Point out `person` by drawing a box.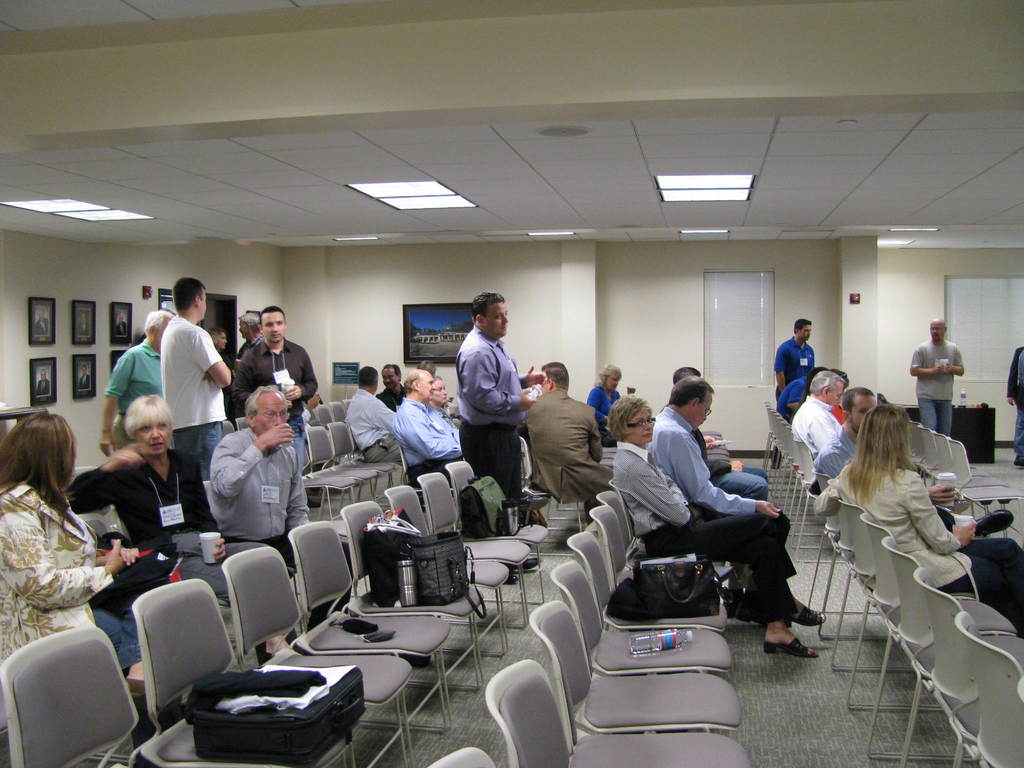
<region>156, 271, 244, 521</region>.
